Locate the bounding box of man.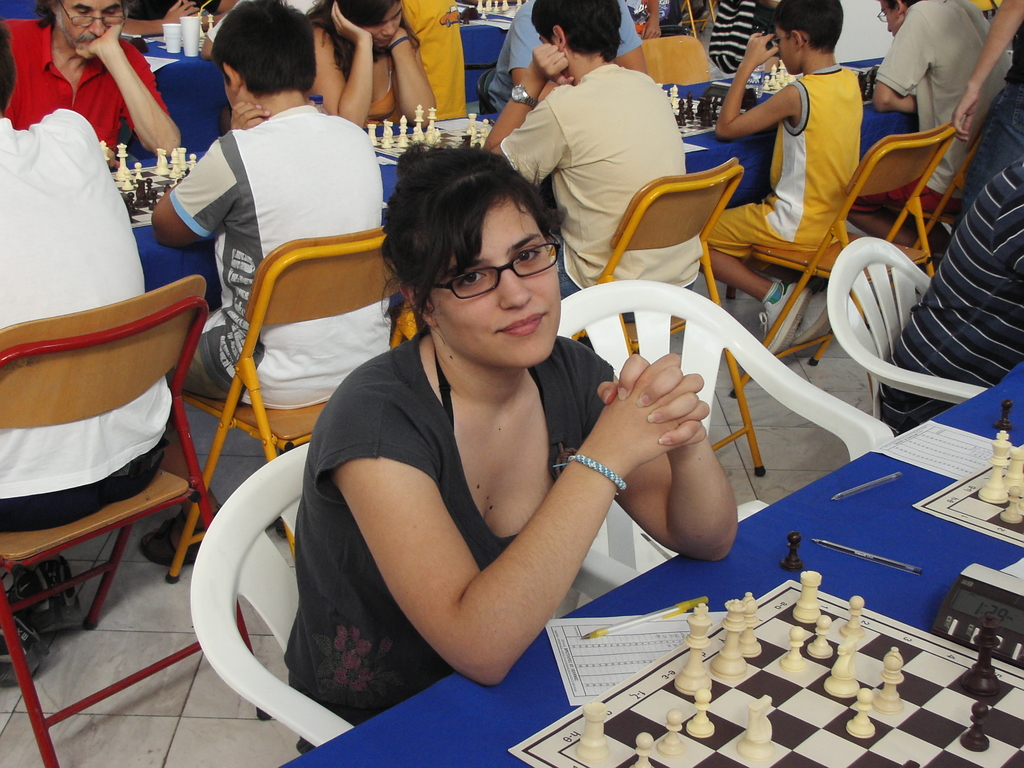
Bounding box: 503,0,700,306.
